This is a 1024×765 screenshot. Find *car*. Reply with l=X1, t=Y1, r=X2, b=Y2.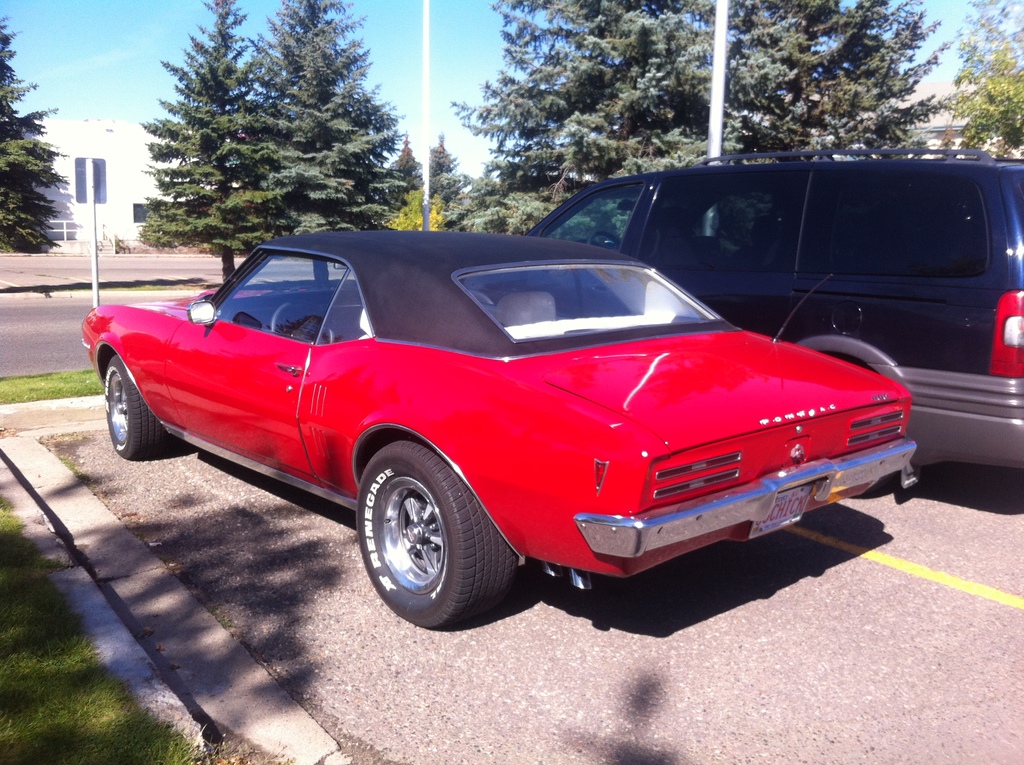
l=76, t=229, r=927, b=627.
